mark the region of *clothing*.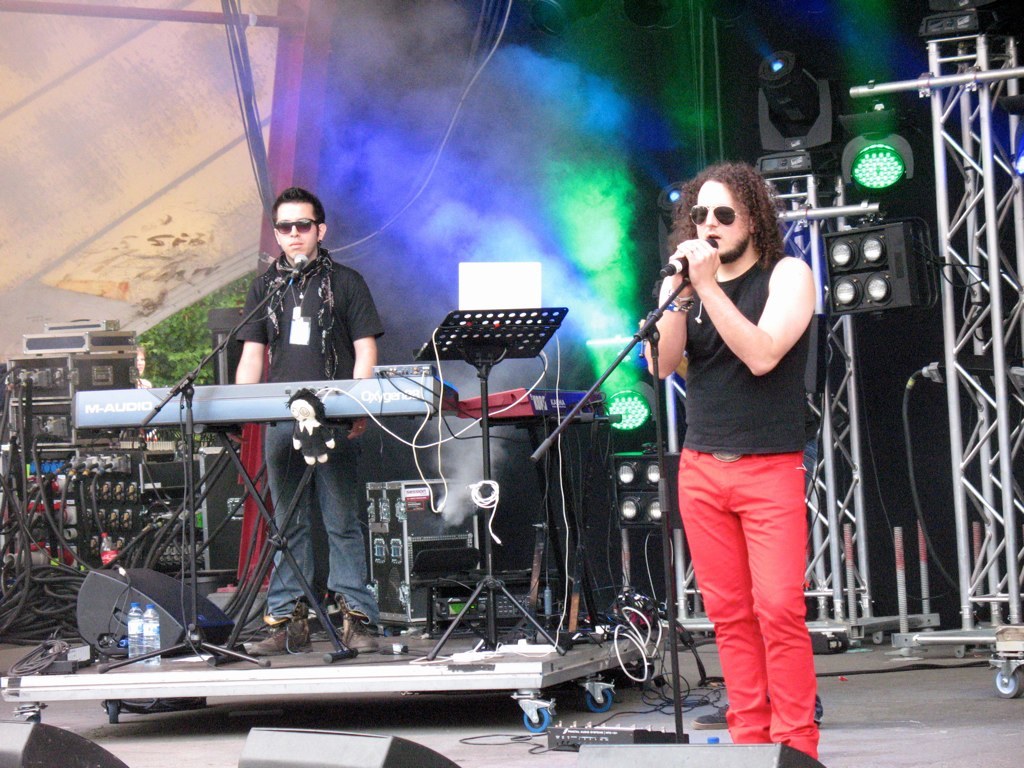
Region: 664/204/829/697.
